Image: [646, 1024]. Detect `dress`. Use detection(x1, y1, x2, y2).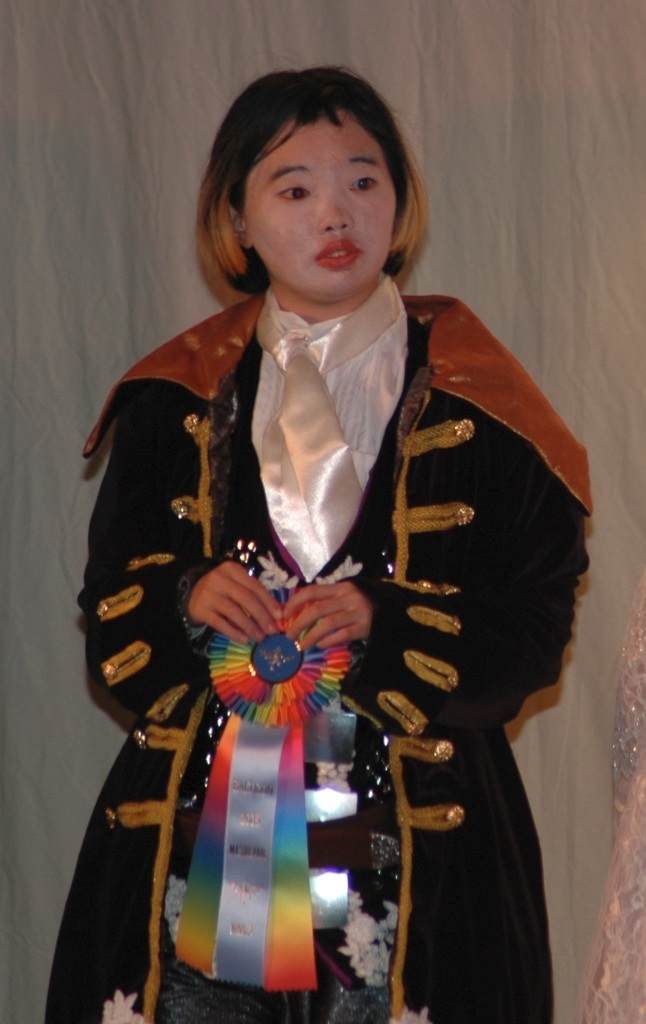
detection(52, 275, 595, 1023).
